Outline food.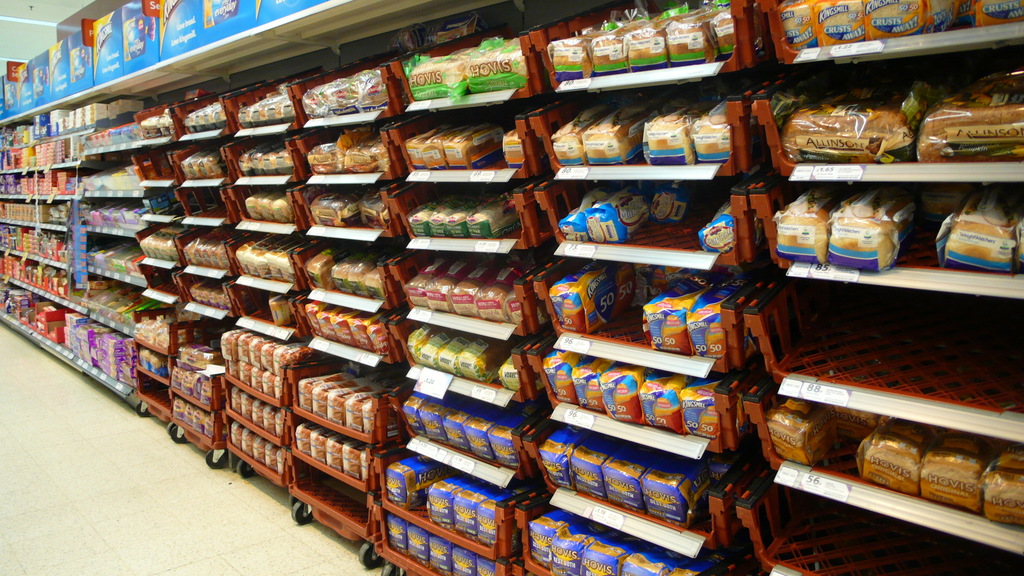
Outline: {"left": 240, "top": 426, "right": 255, "bottom": 457}.
